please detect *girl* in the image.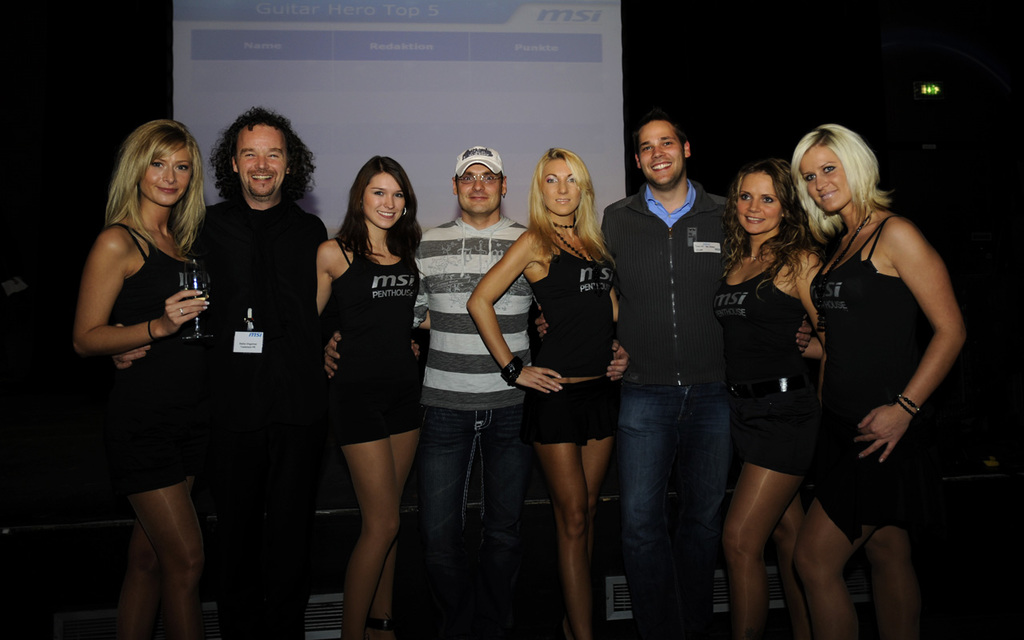
crop(314, 159, 430, 639).
